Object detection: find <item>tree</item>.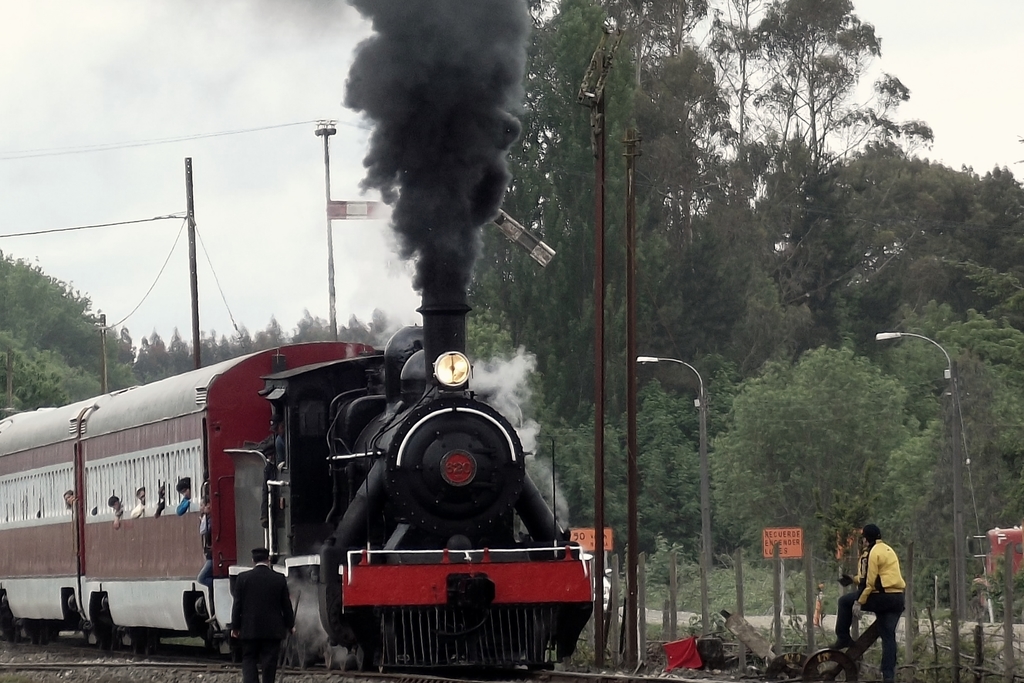
(611,0,756,435).
